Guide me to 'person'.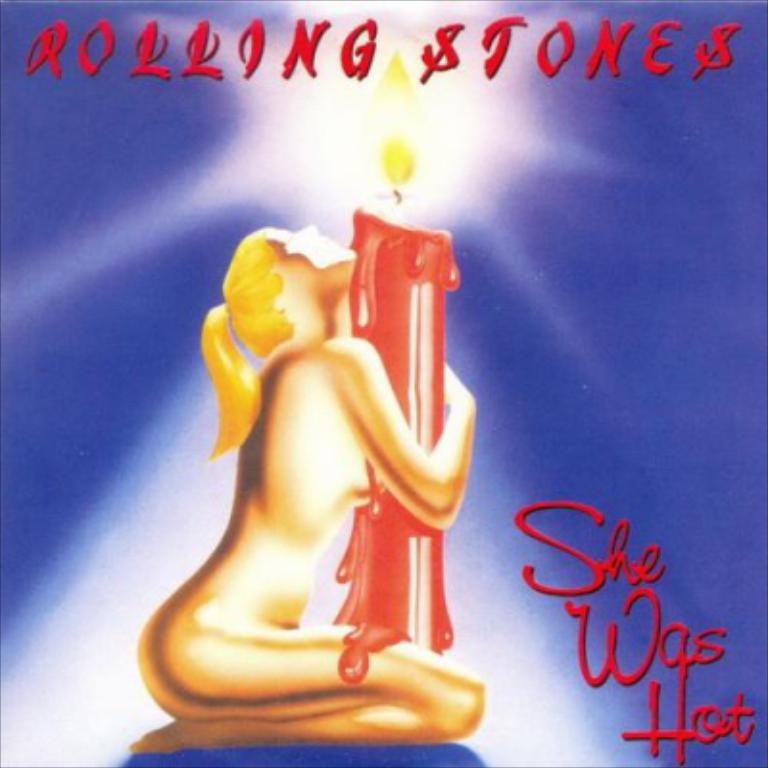
Guidance: <bbox>127, 171, 509, 747</bbox>.
